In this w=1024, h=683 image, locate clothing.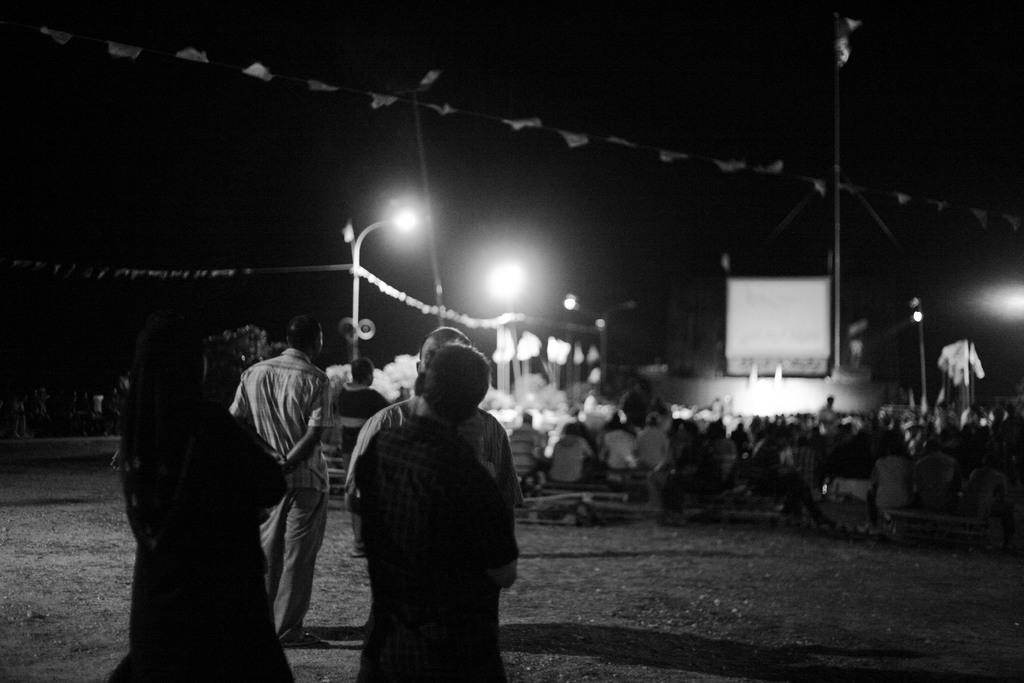
Bounding box: box=[230, 345, 337, 647].
